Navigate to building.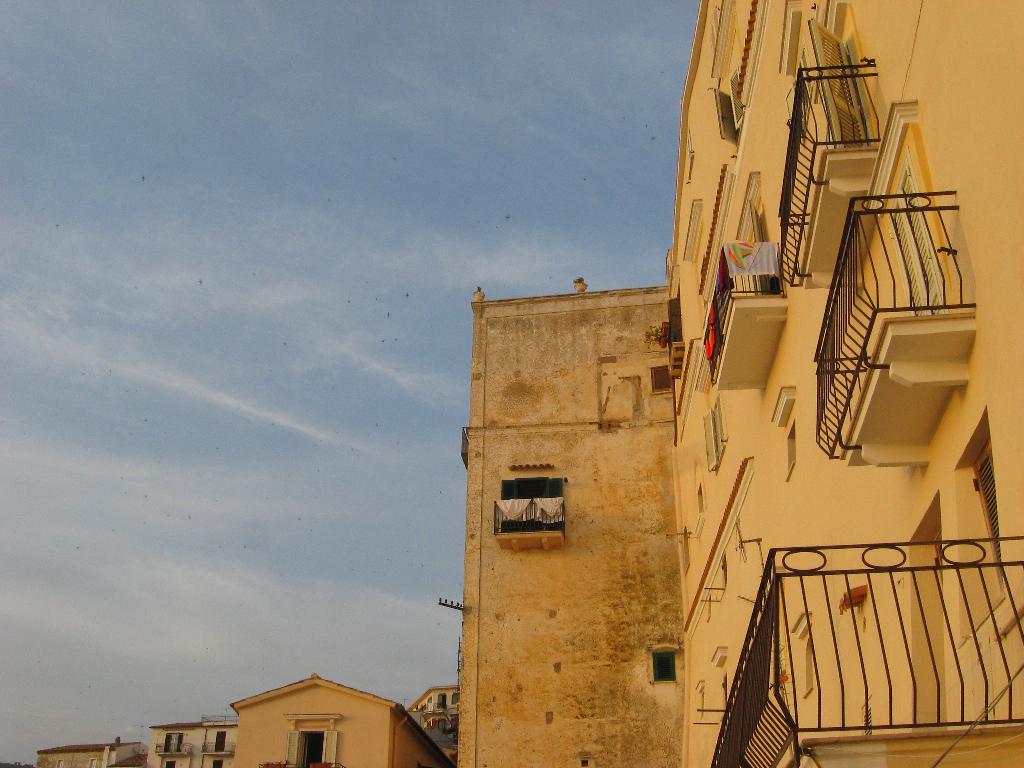
Navigation target: locate(680, 0, 1023, 767).
